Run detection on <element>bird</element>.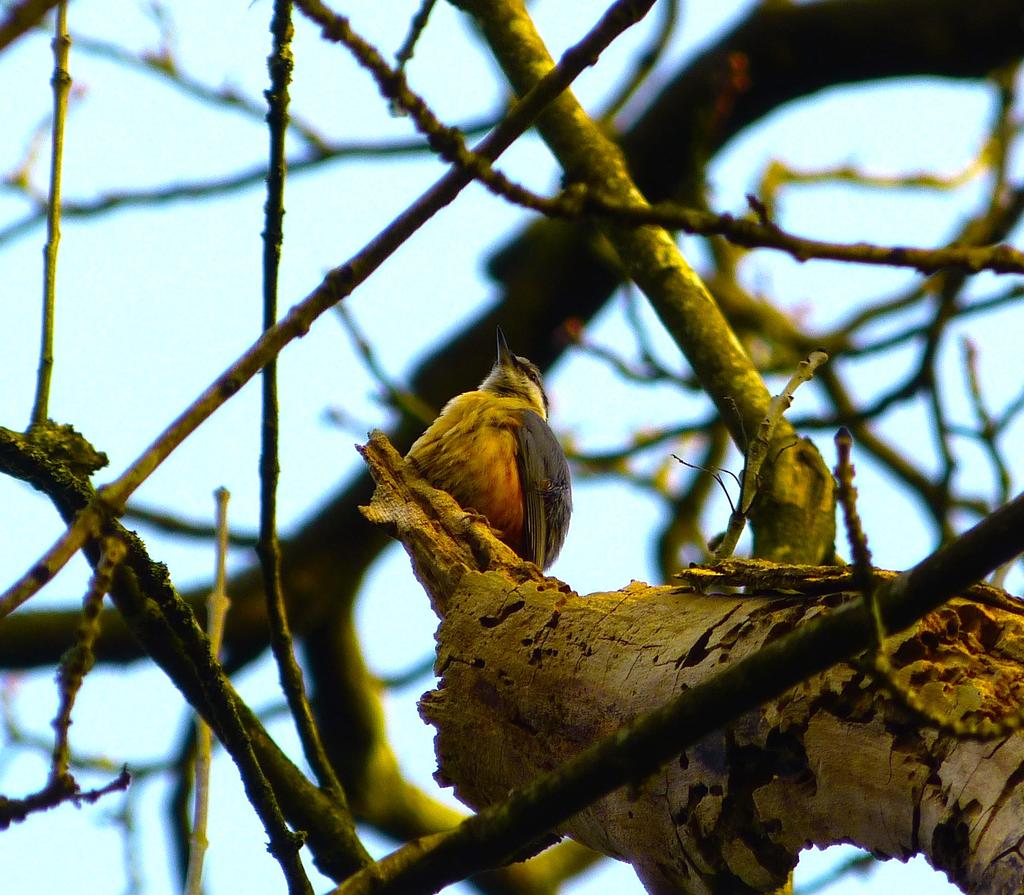
Result: l=403, t=325, r=574, b=575.
